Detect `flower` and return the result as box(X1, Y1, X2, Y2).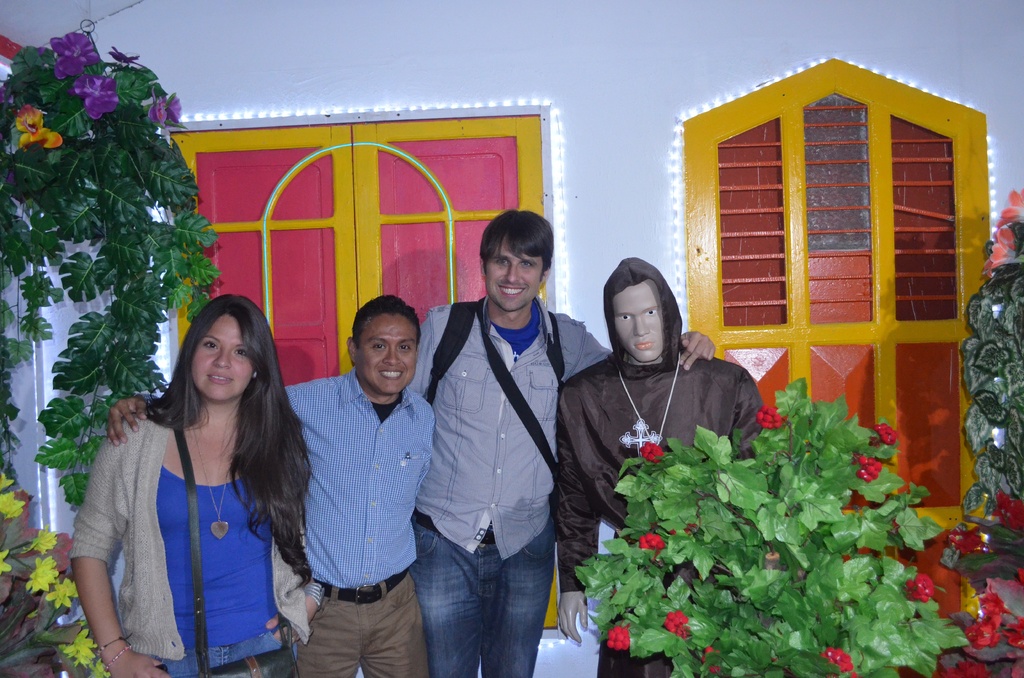
box(56, 628, 113, 677).
